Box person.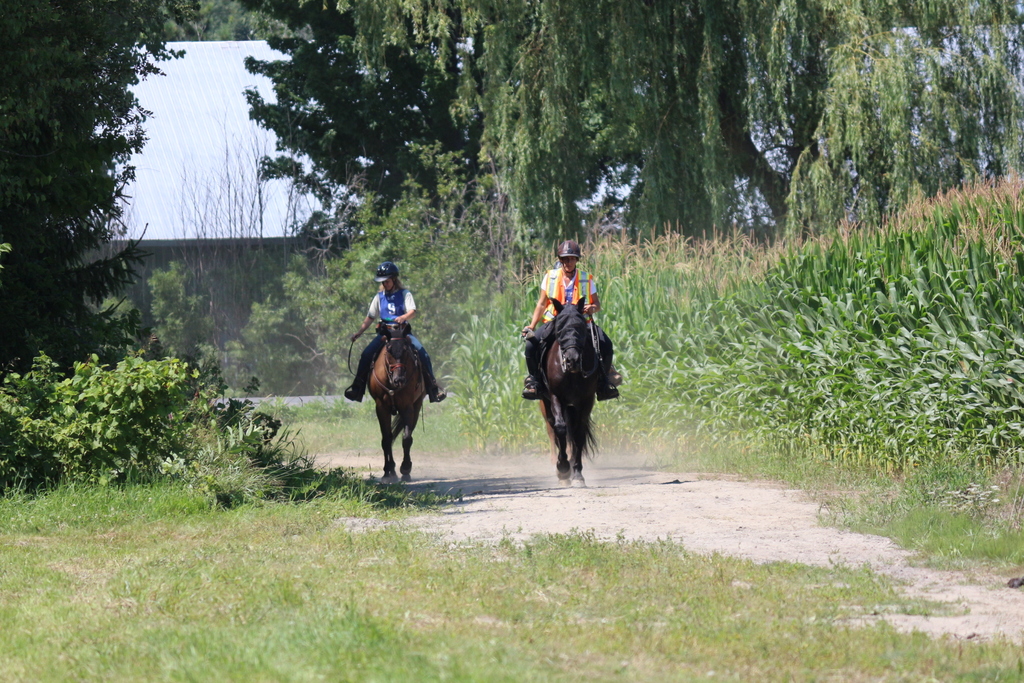
(340,262,448,401).
